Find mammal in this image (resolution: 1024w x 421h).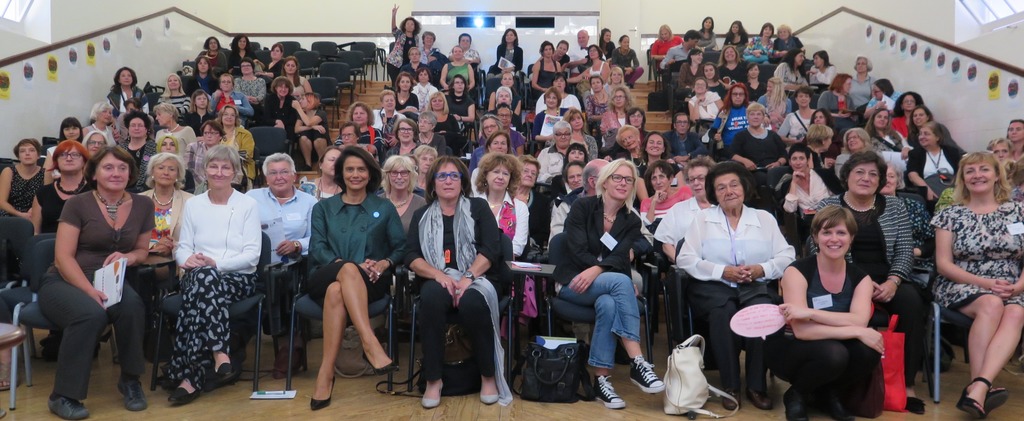
{"x1": 612, "y1": 122, "x2": 648, "y2": 161}.
